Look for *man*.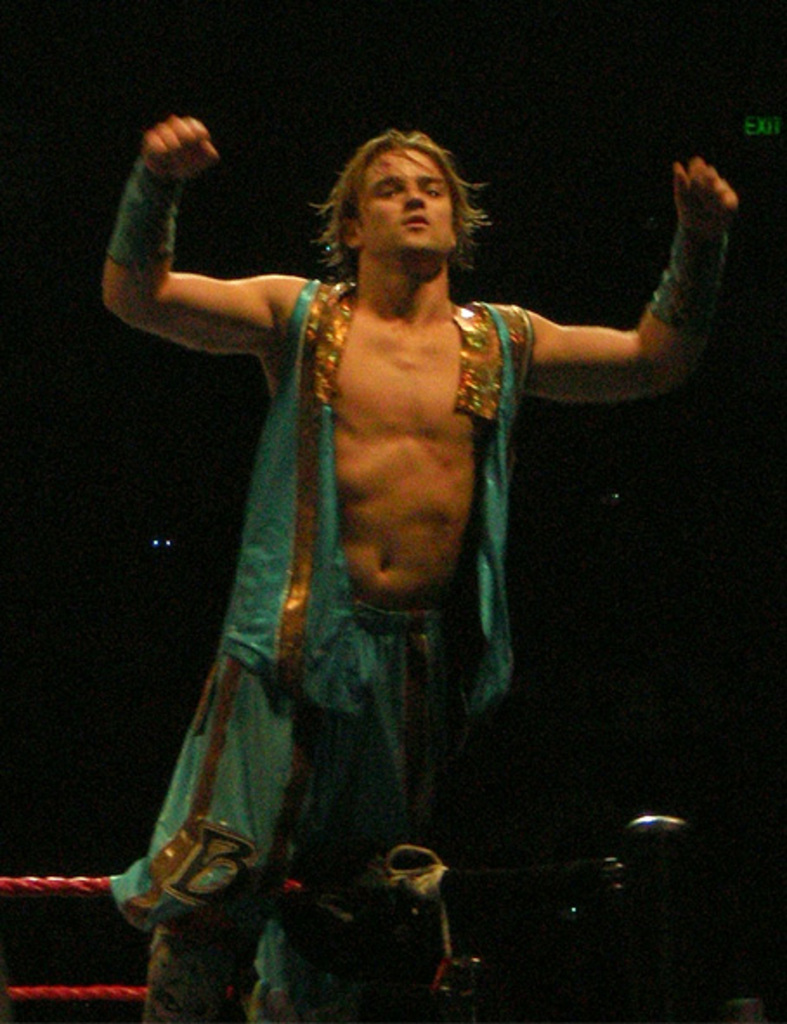
Found: 83:113:706:963.
